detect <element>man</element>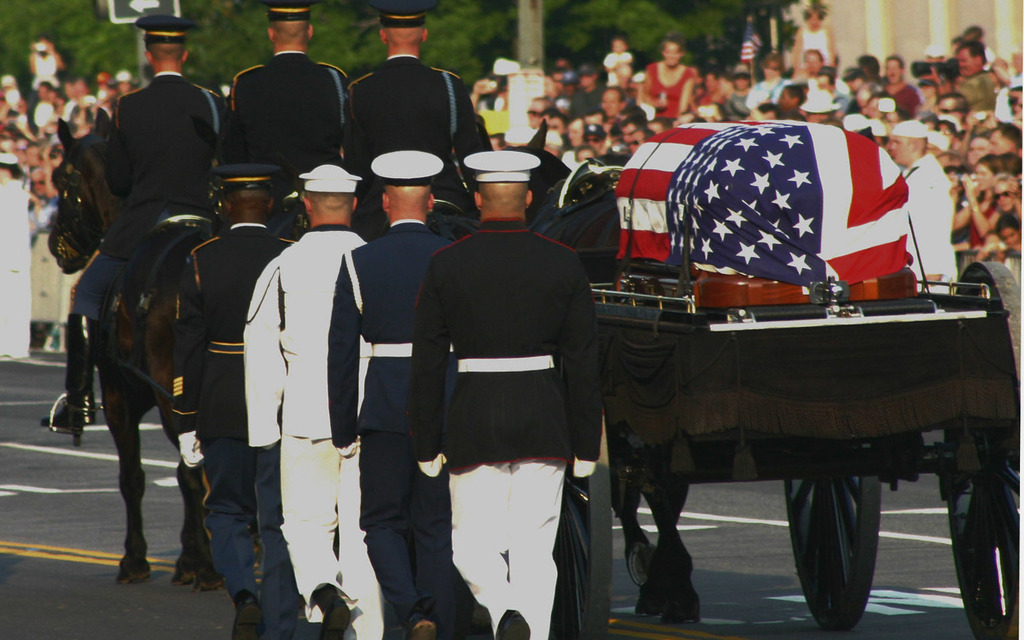
bbox=(900, 115, 954, 291)
